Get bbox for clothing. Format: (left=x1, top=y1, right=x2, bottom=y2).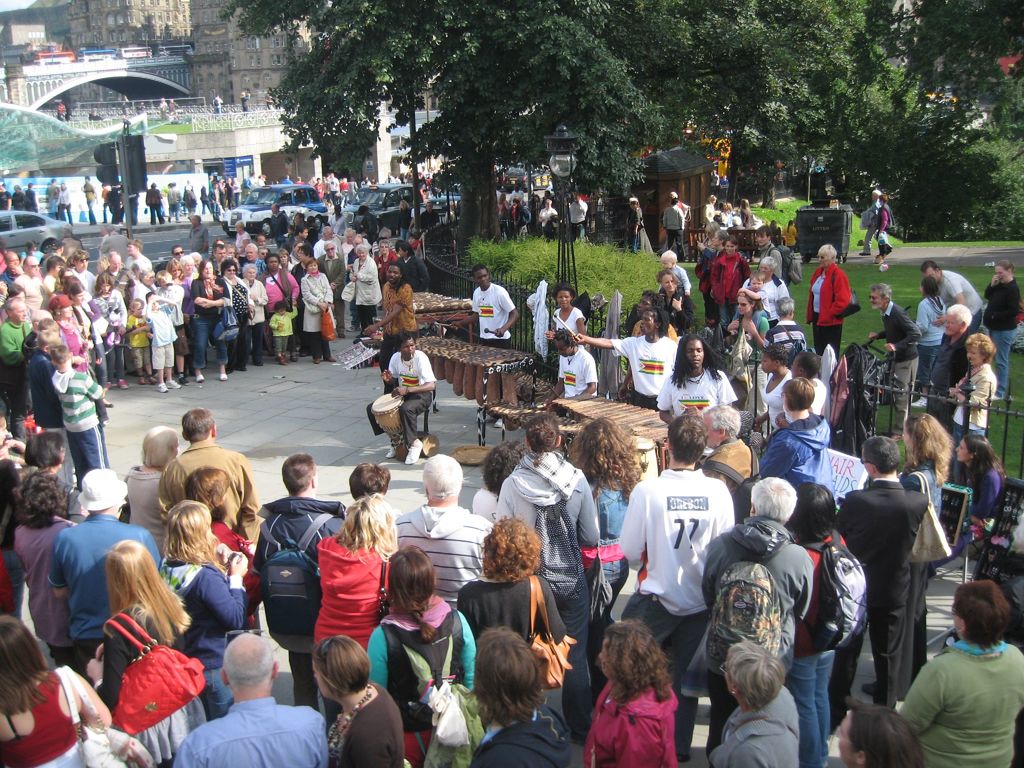
(left=551, top=304, right=583, bottom=351).
